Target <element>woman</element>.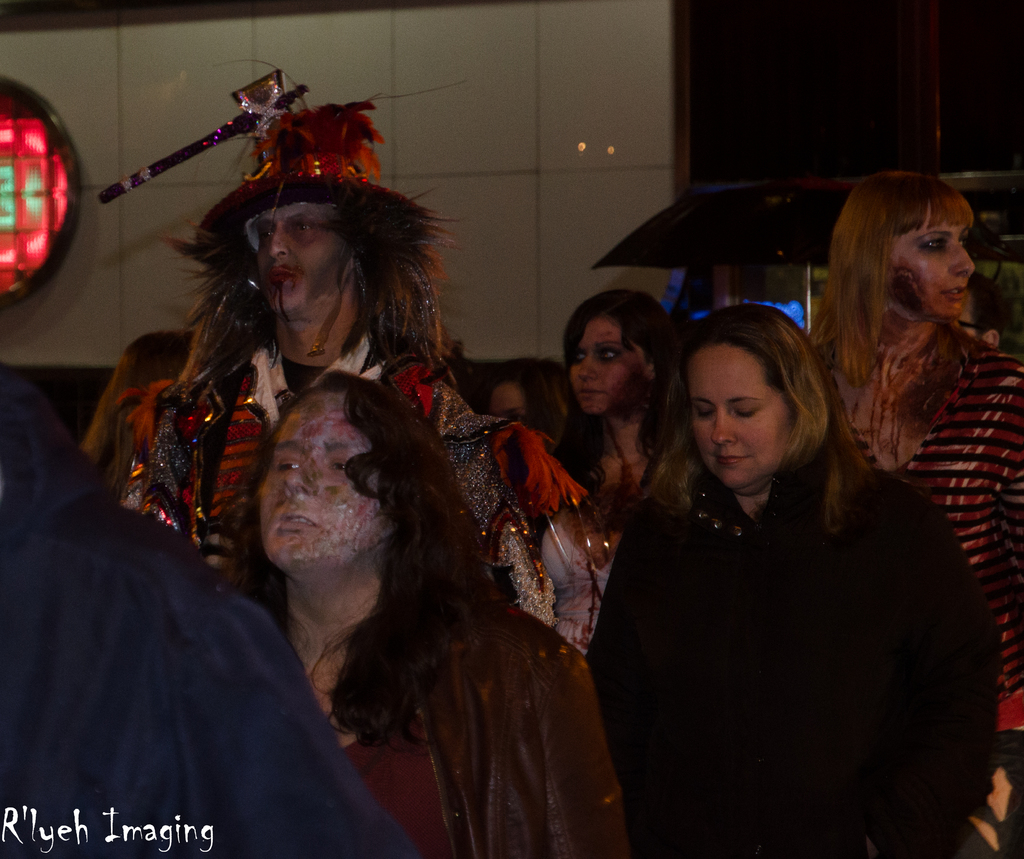
Target region: [left=206, top=370, right=641, bottom=857].
